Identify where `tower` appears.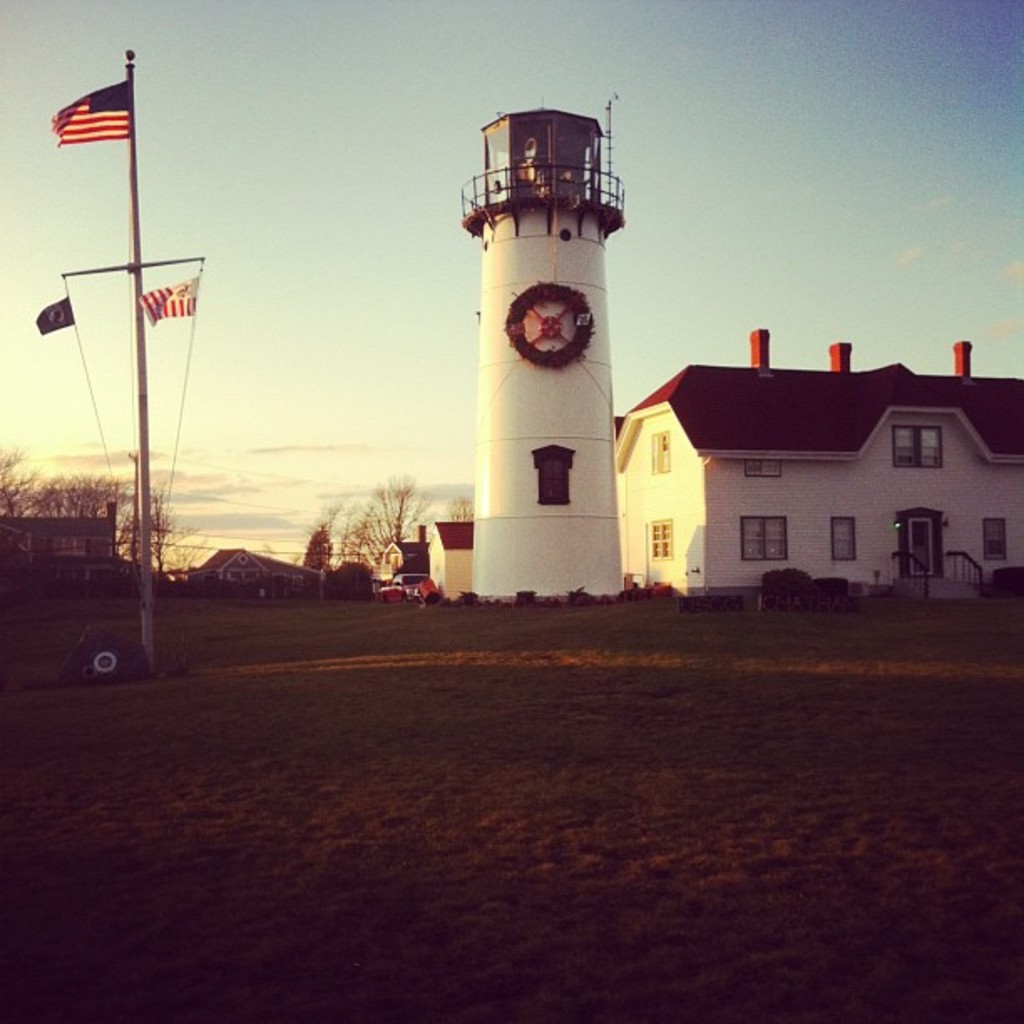
Appears at {"x1": 453, "y1": 89, "x2": 649, "y2": 556}.
